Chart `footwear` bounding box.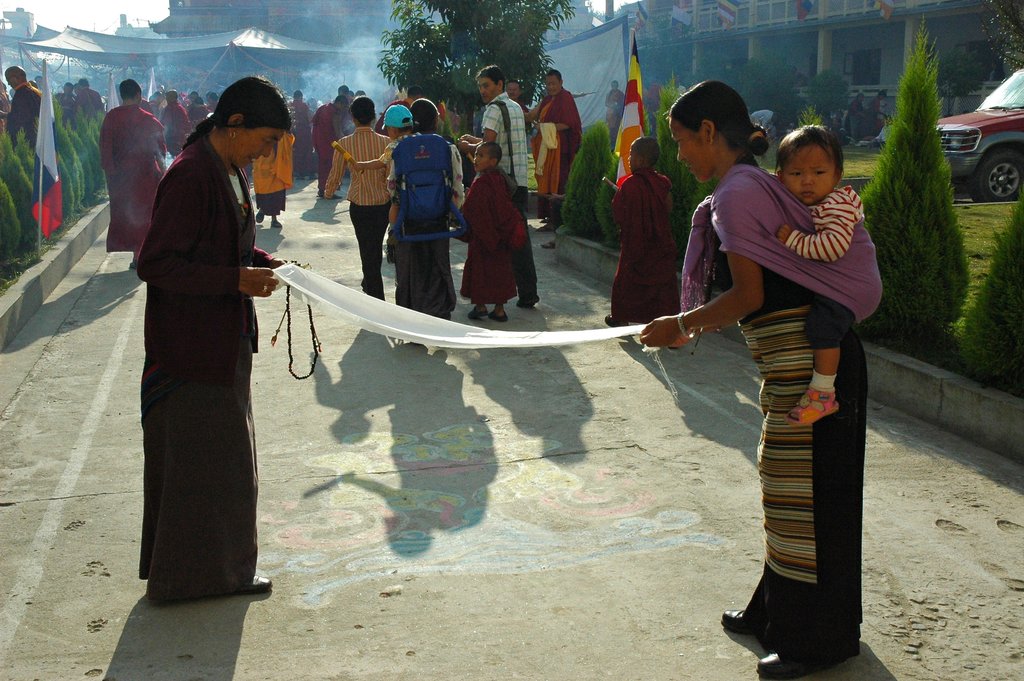
Charted: [left=537, top=215, right=548, bottom=225].
